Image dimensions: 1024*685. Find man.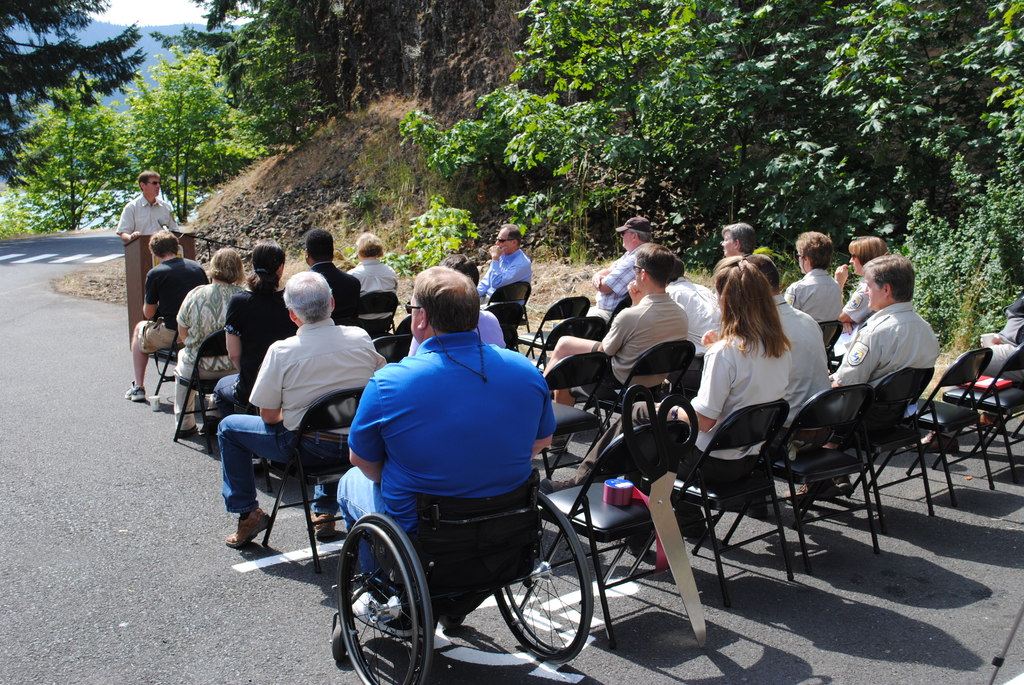
pyautogui.locateOnScreen(717, 220, 757, 255).
